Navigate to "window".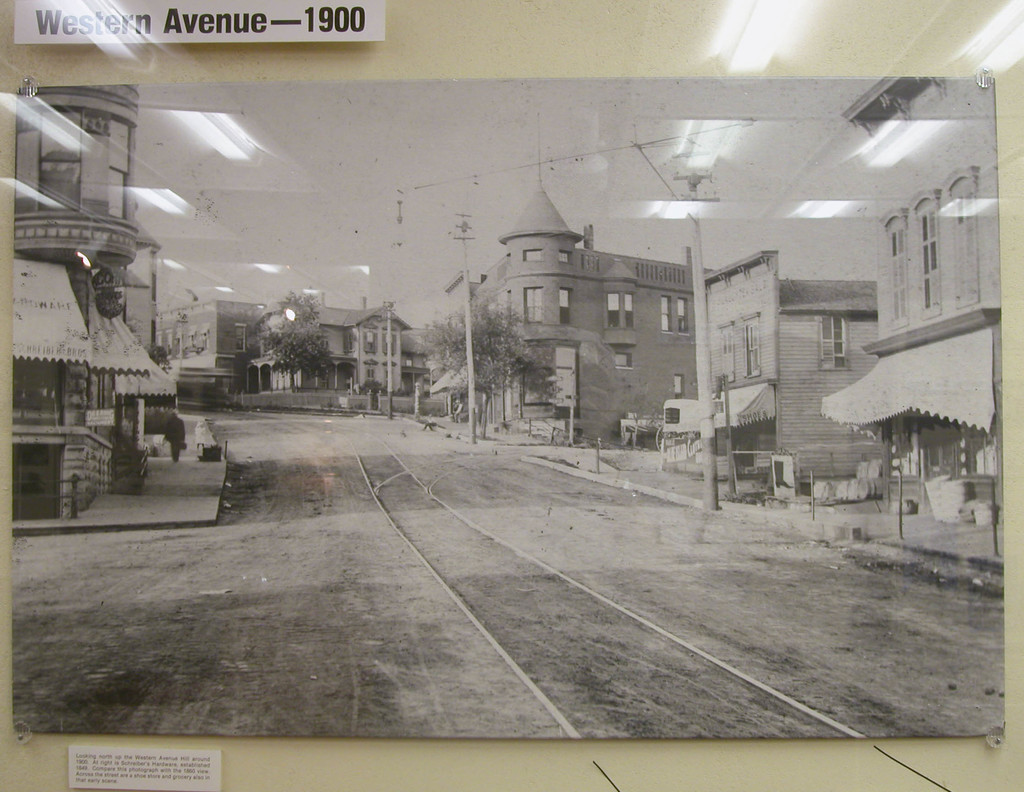
Navigation target: {"left": 17, "top": 106, "right": 127, "bottom": 223}.
